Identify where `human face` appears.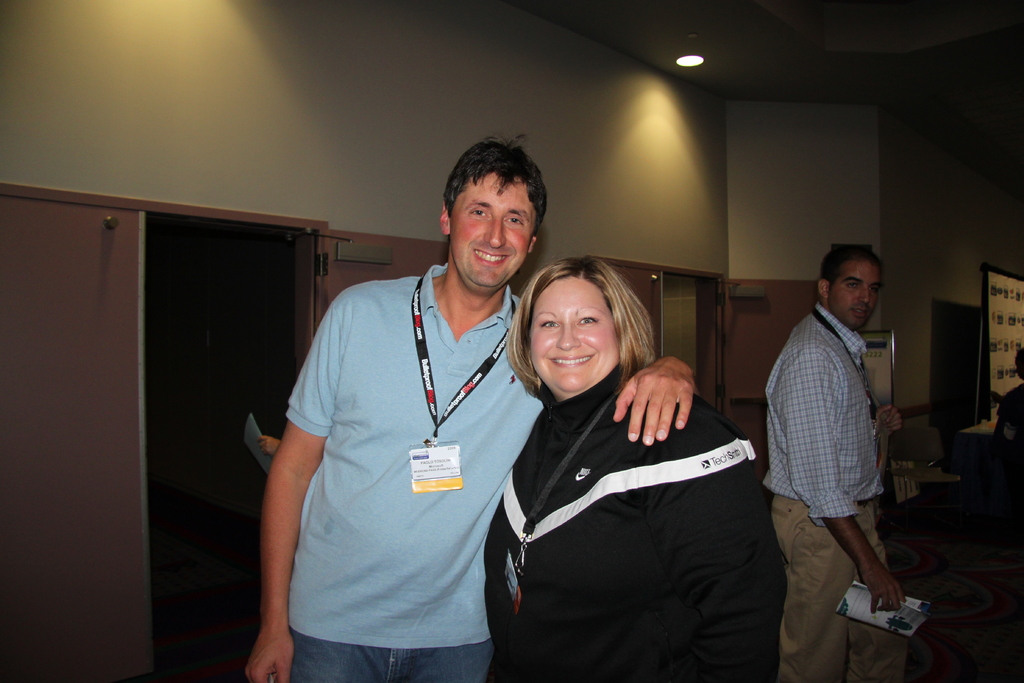
Appears at <region>530, 279, 624, 399</region>.
